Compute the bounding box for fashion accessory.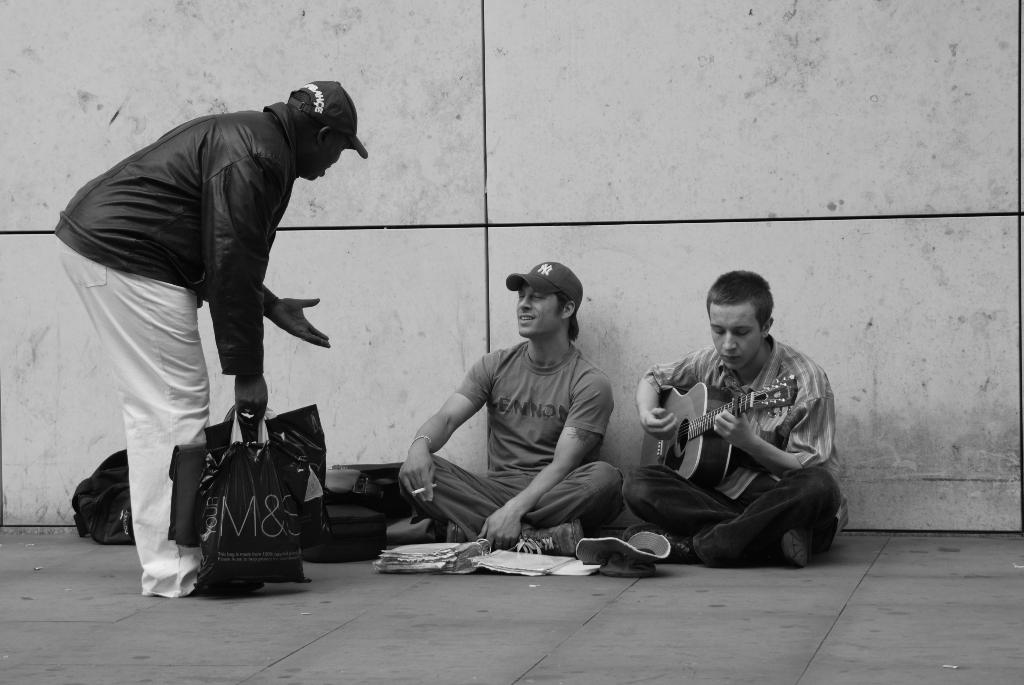
rect(576, 528, 669, 577).
